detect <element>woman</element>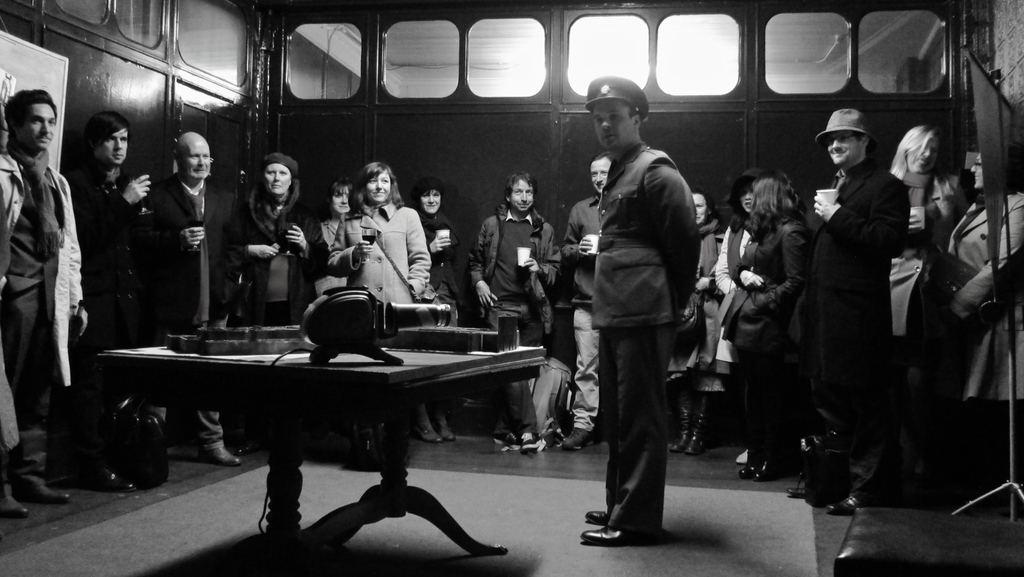
(724, 173, 776, 457)
